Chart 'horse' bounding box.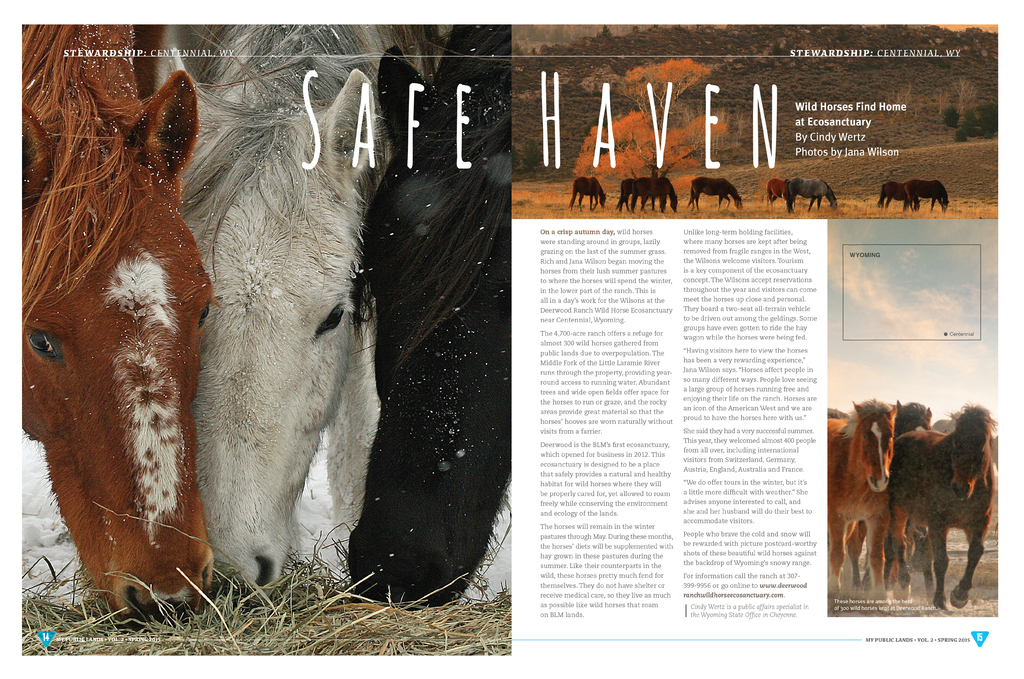
Charted: box(19, 25, 220, 634).
